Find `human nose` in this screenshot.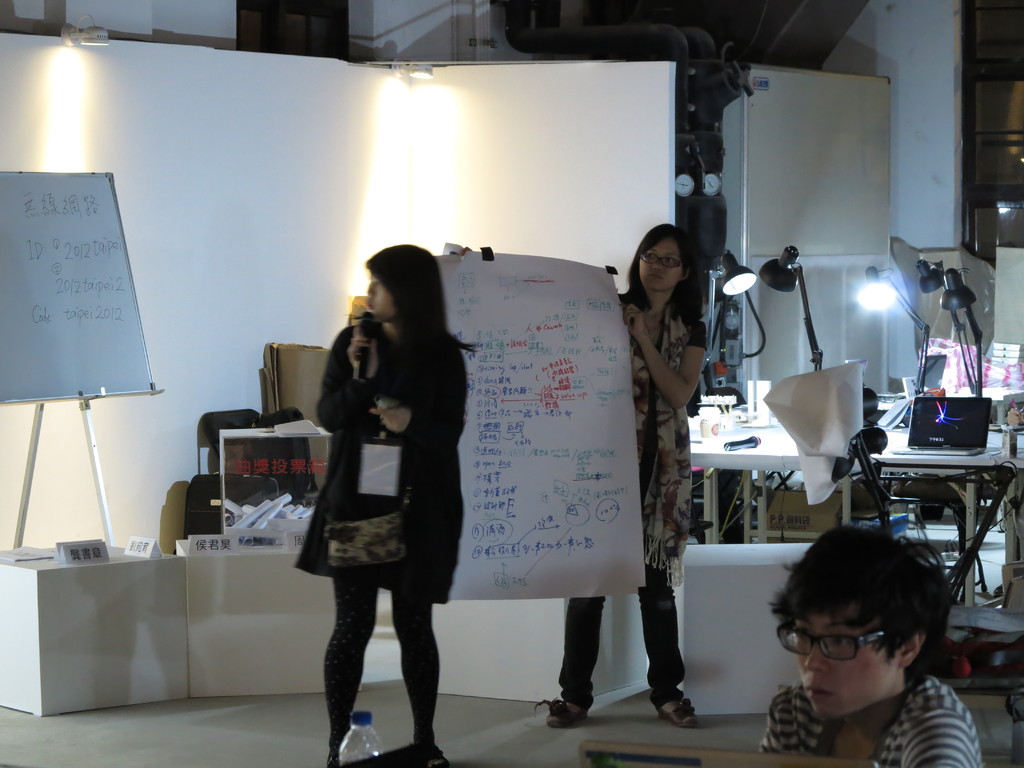
The bounding box for `human nose` is {"x1": 366, "y1": 285, "x2": 374, "y2": 295}.
